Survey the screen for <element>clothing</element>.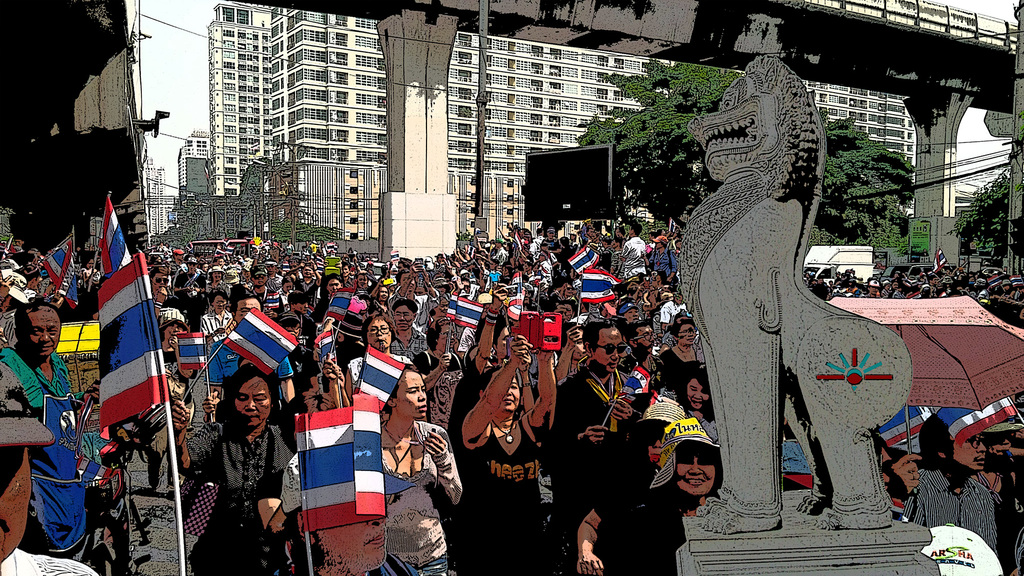
Survey found: locate(449, 415, 545, 572).
